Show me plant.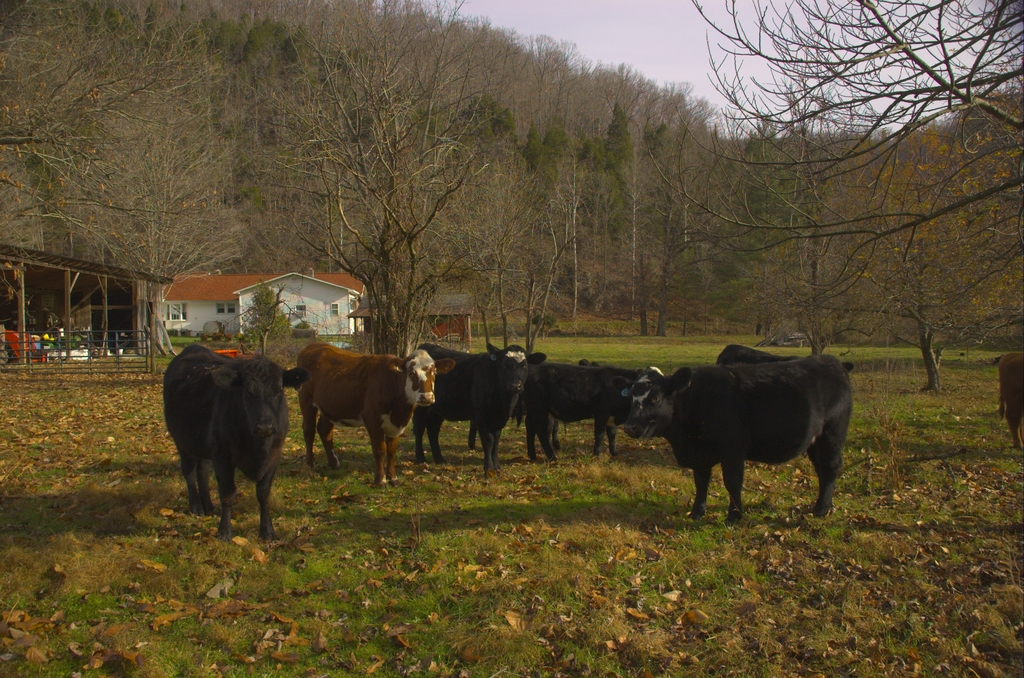
plant is here: x1=236, y1=281, x2=292, y2=358.
